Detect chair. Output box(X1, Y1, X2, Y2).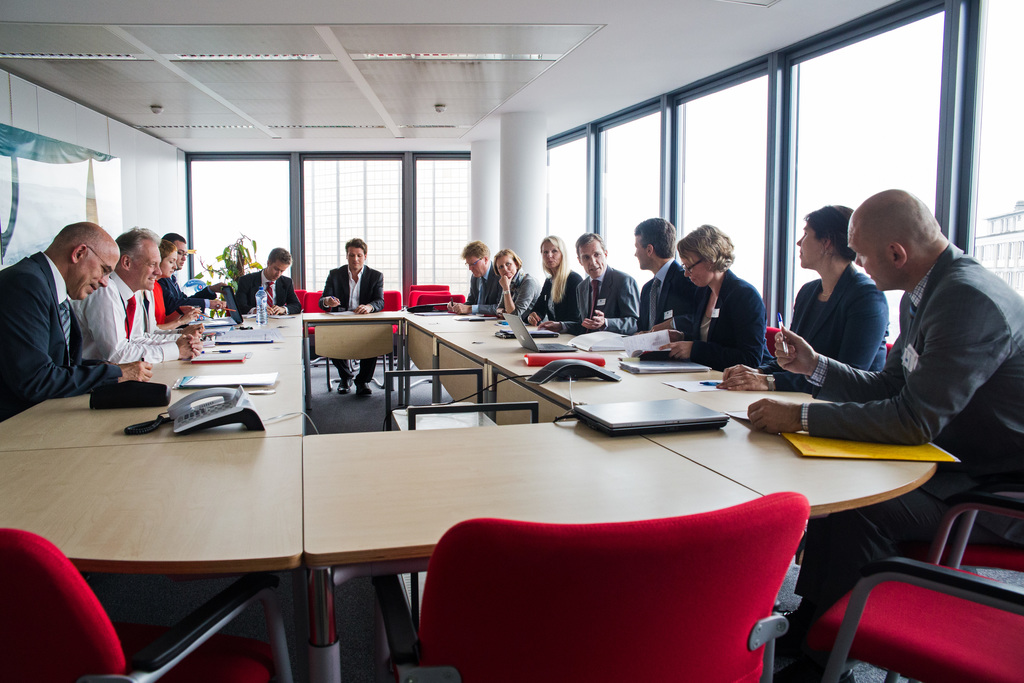
box(876, 490, 1023, 682).
